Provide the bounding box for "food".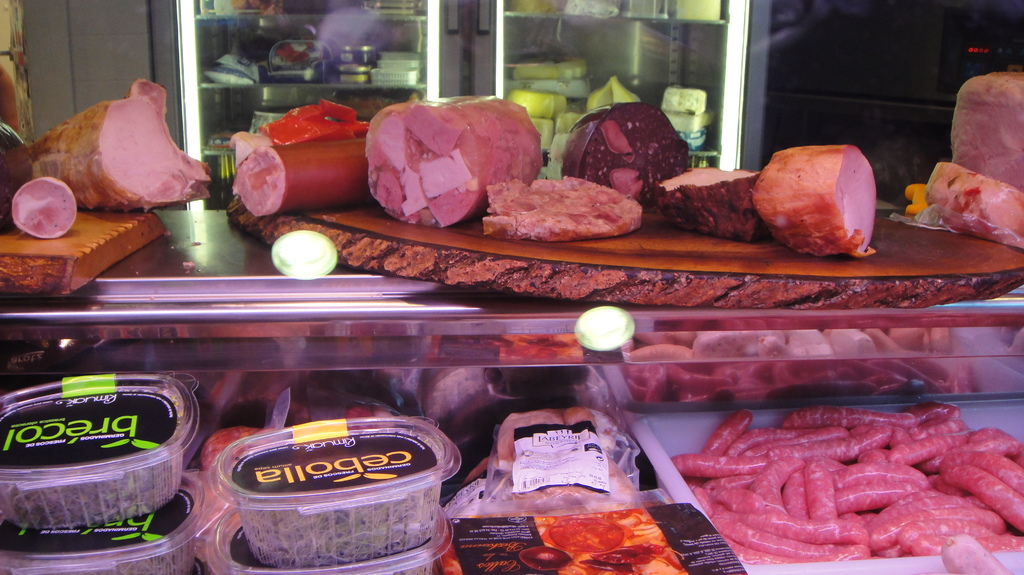
(left=754, top=136, right=881, bottom=253).
